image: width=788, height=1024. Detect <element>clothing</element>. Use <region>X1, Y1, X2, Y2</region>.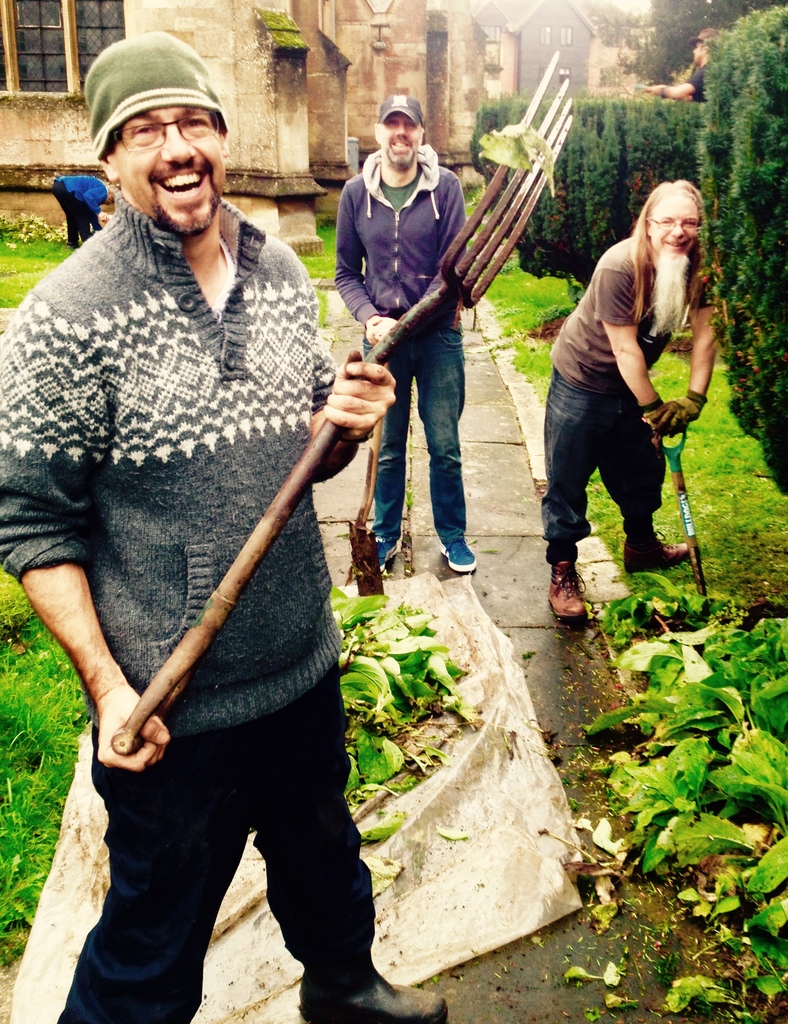
<region>543, 237, 728, 575</region>.
